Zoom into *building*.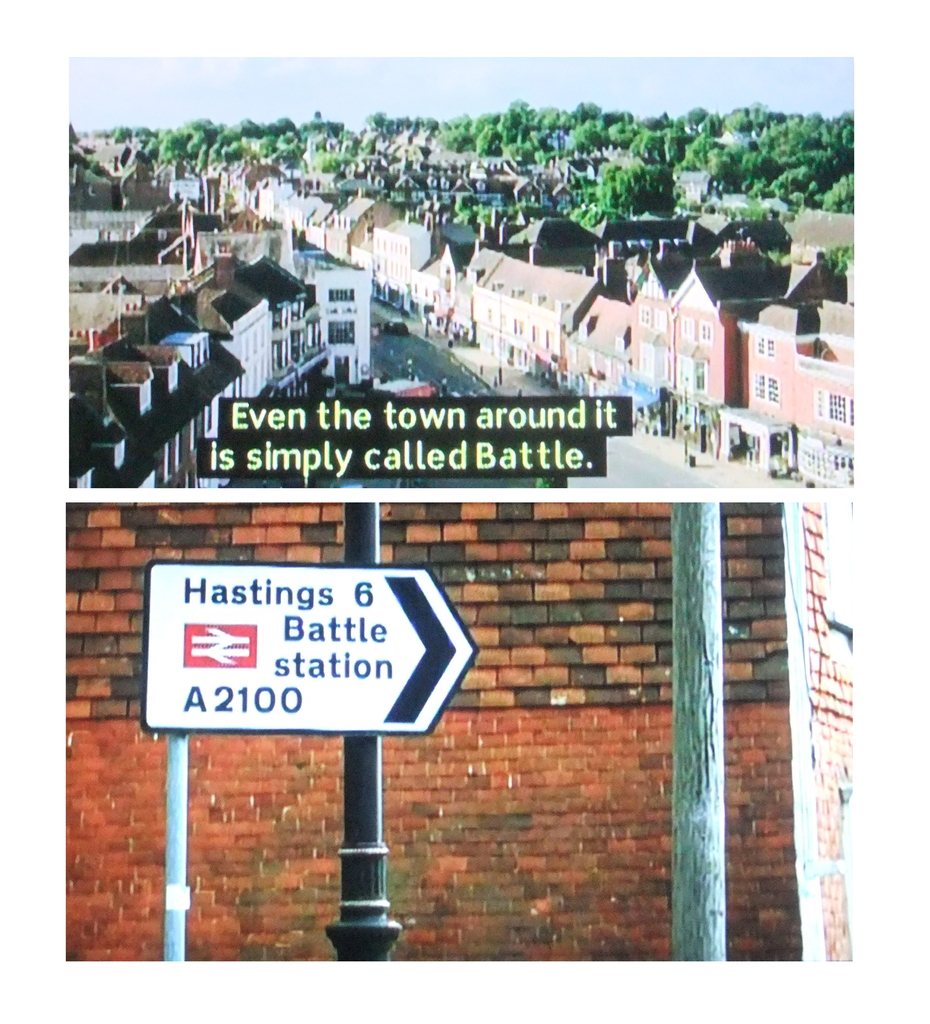
Zoom target: x1=138, y1=319, x2=250, y2=476.
